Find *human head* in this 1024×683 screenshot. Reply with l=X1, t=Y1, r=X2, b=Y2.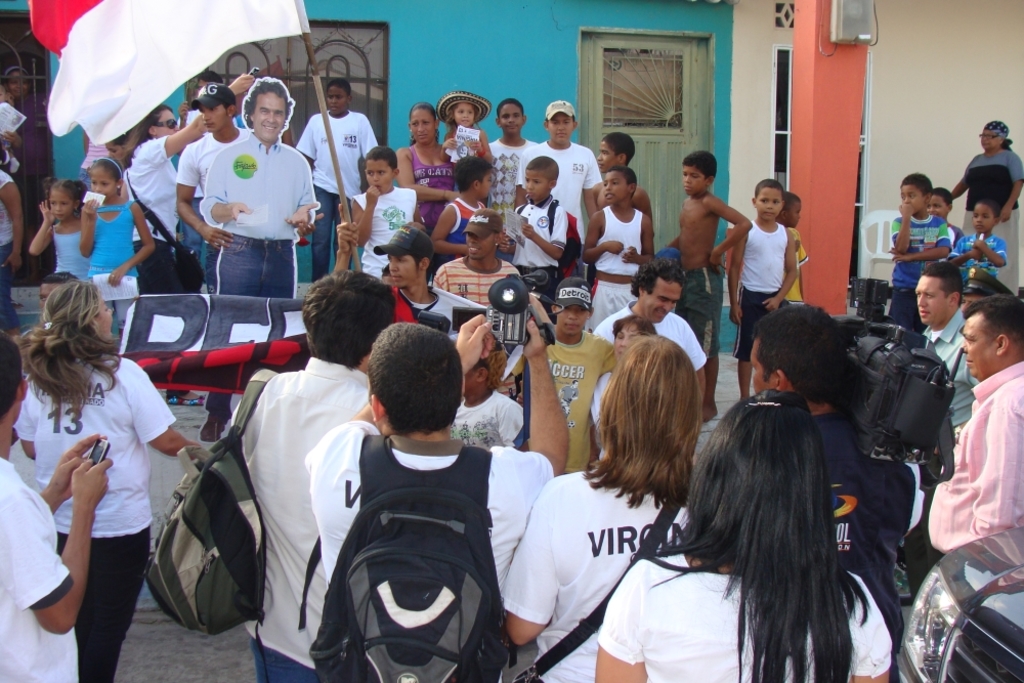
l=746, t=178, r=784, b=224.
